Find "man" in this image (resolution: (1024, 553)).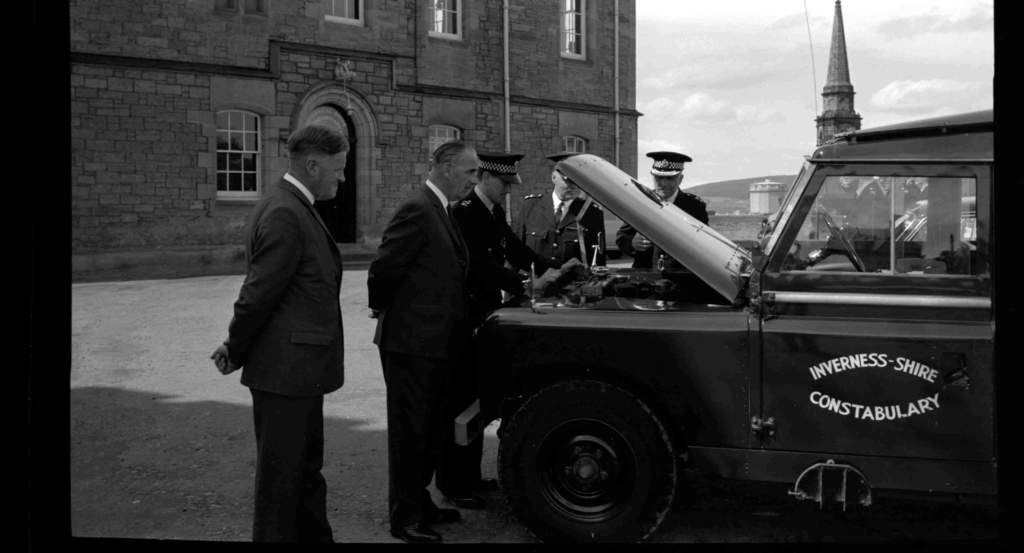
204/116/354/546.
